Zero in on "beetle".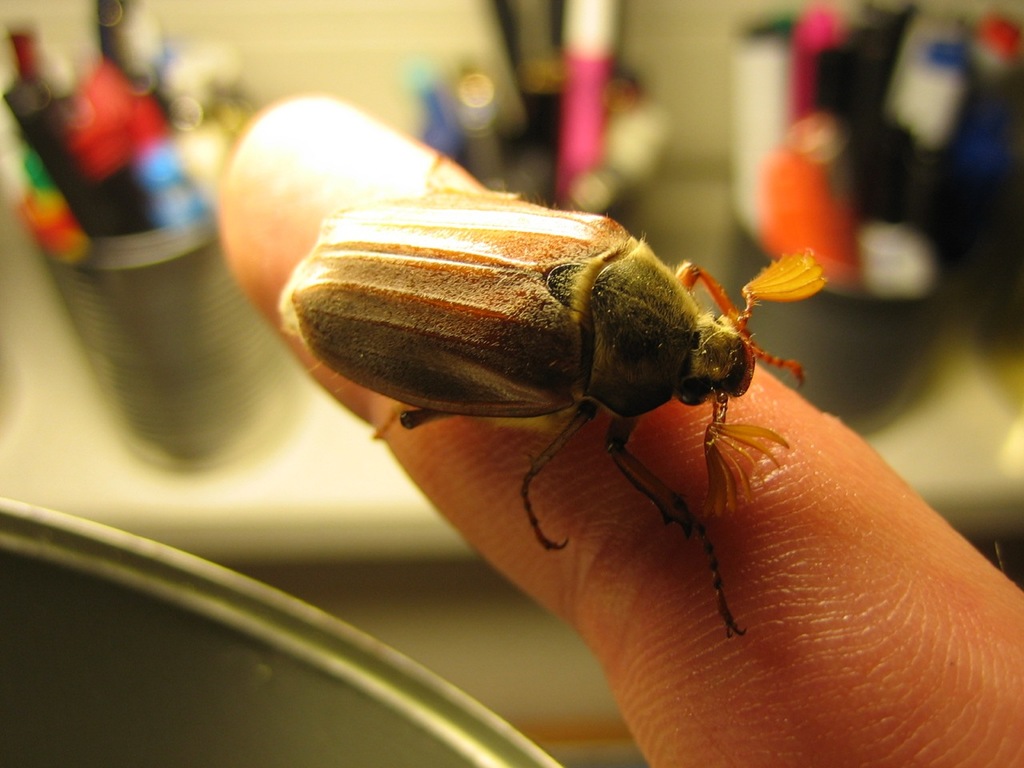
Zeroed in: select_region(340, 191, 814, 629).
